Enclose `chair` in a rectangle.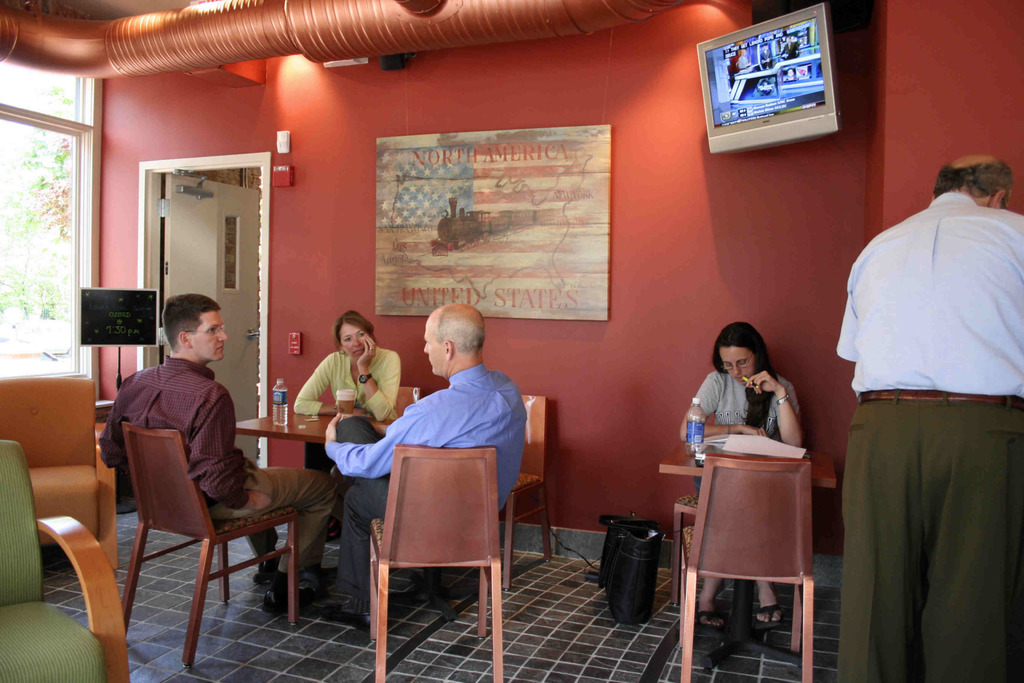
BBox(346, 431, 513, 668).
